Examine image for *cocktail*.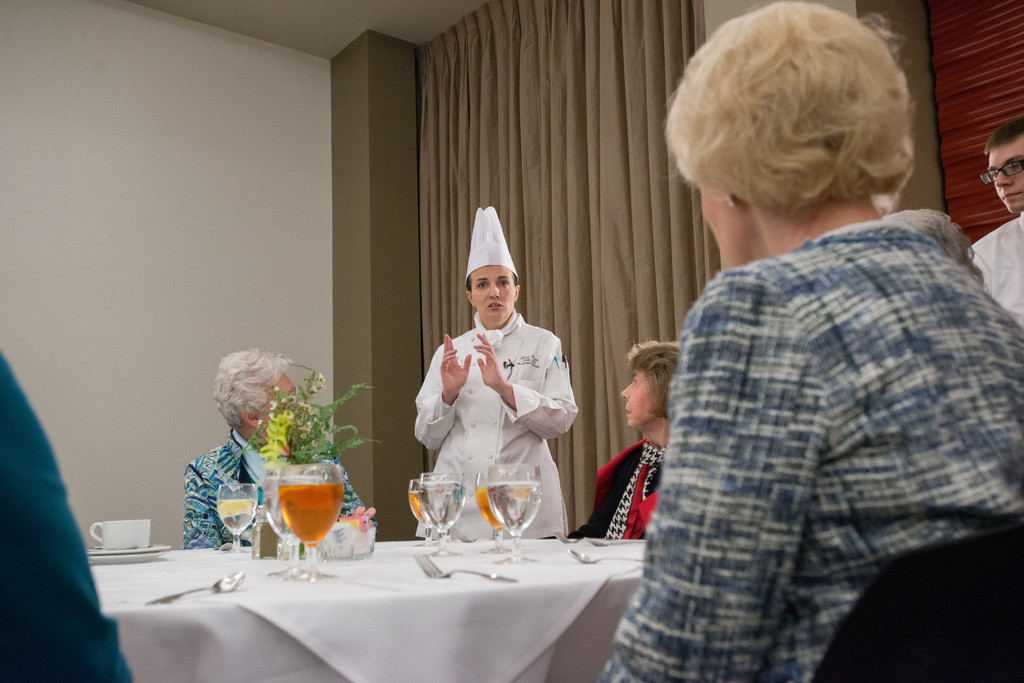
Examination result: [x1=266, y1=462, x2=346, y2=551].
